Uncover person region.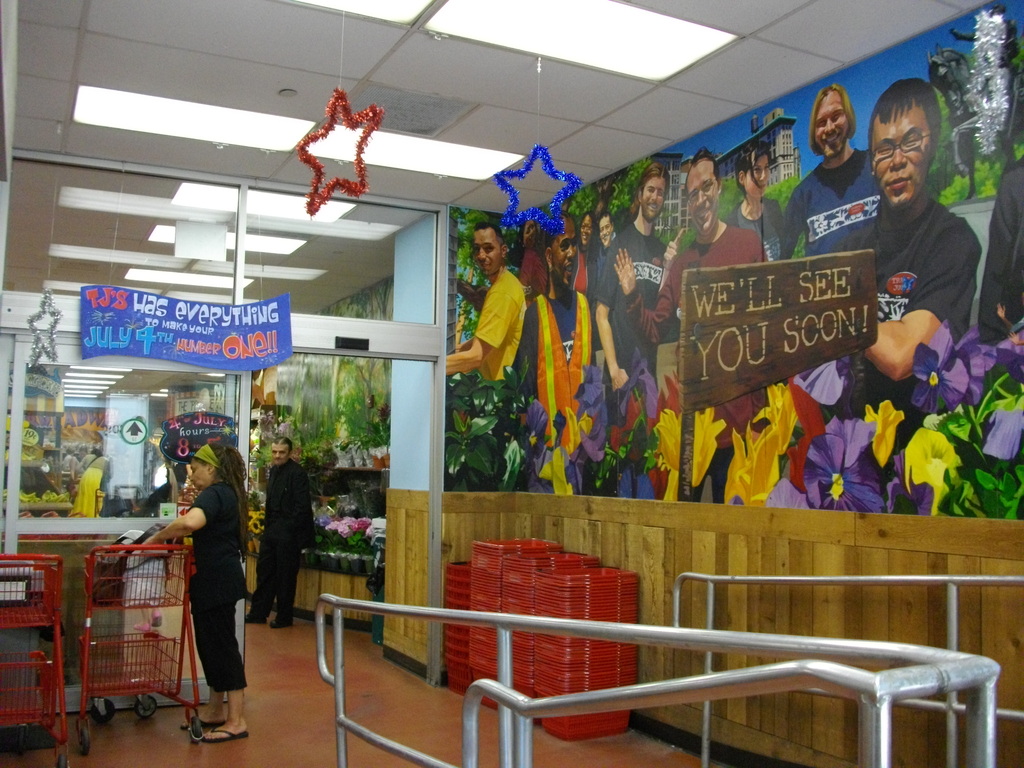
Uncovered: [left=833, top=74, right=982, bottom=452].
